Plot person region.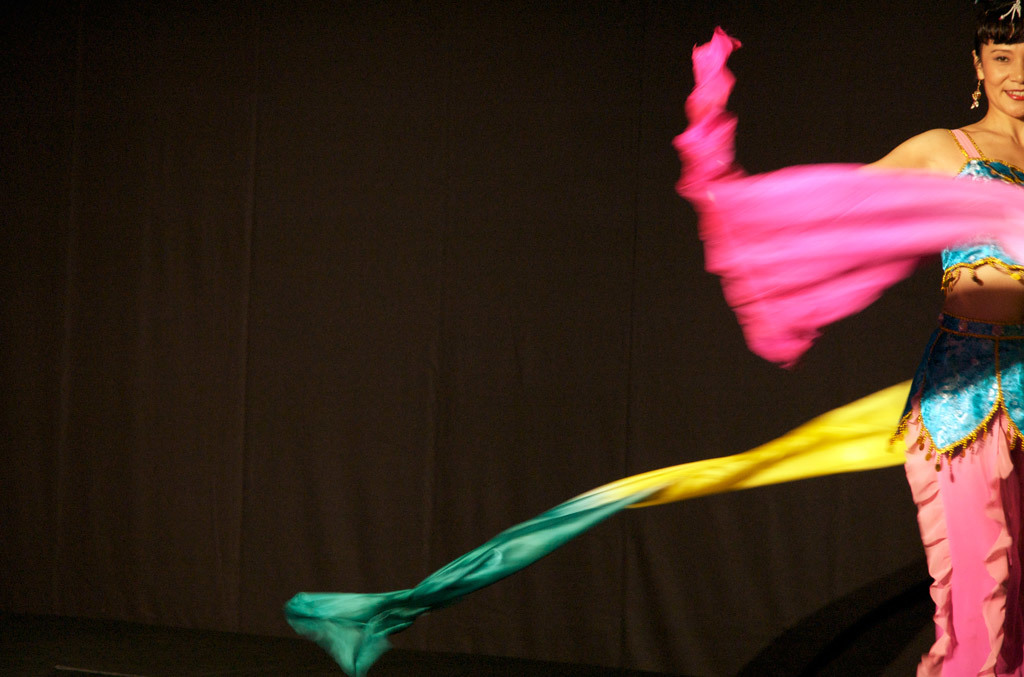
Plotted at box(859, 0, 1023, 676).
